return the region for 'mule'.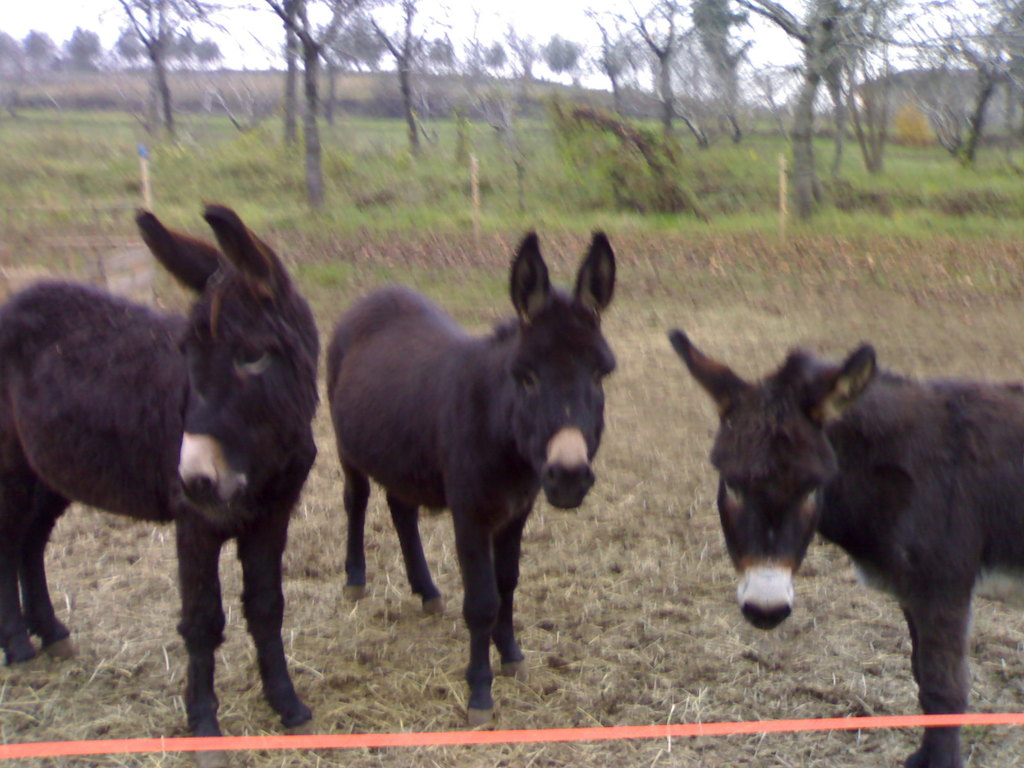
691 303 1010 737.
